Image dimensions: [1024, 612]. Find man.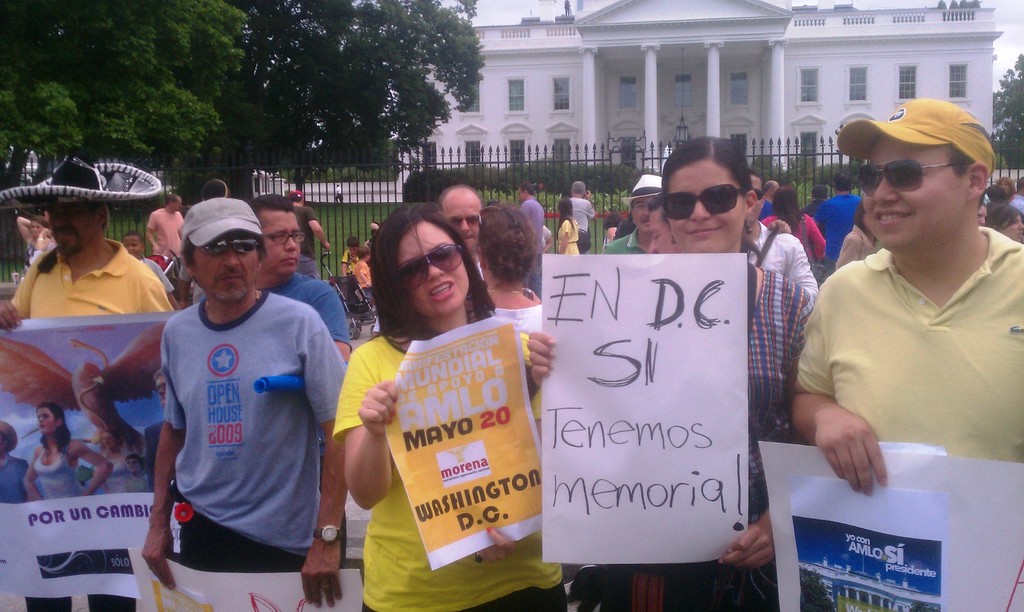
<bbox>253, 202, 358, 364</bbox>.
